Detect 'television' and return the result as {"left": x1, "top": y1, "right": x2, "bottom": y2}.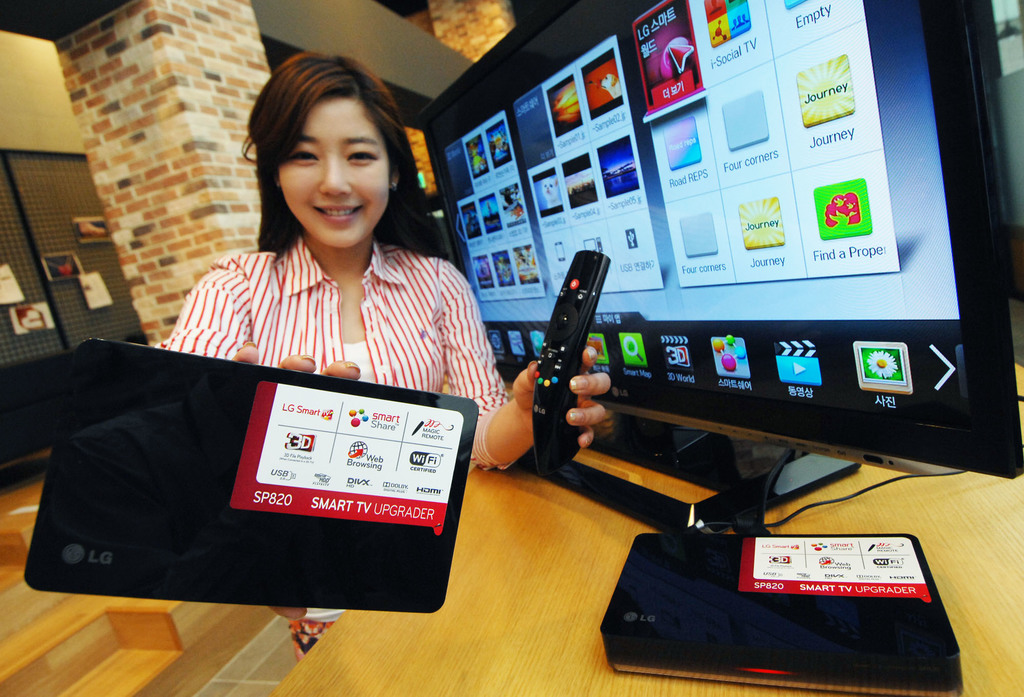
{"left": 413, "top": 0, "right": 1023, "bottom": 540}.
